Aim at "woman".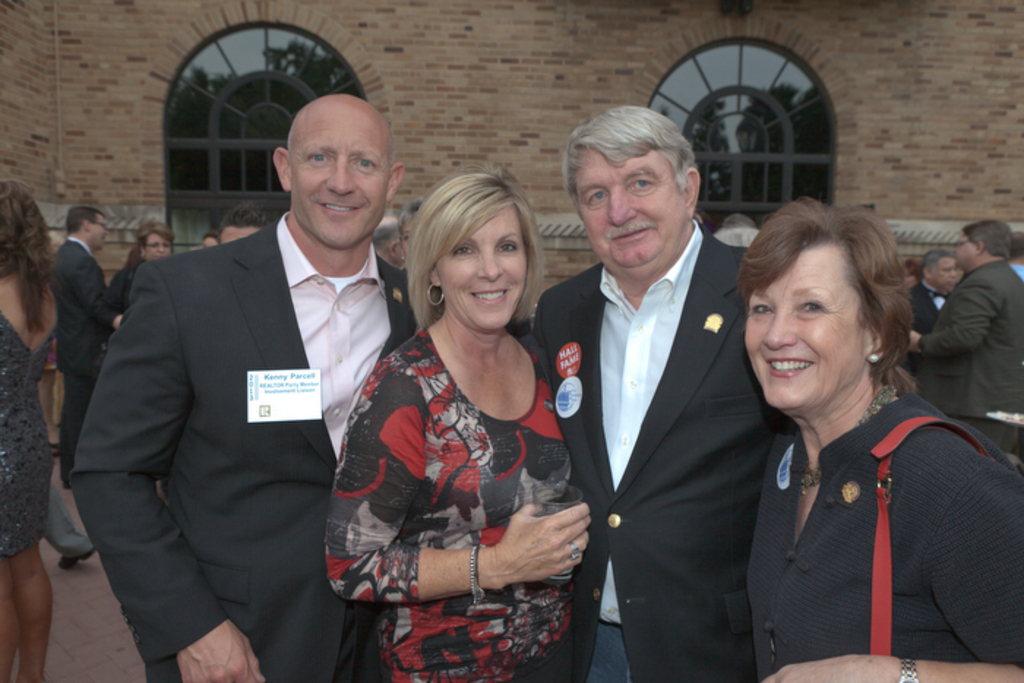
Aimed at [0,178,64,682].
